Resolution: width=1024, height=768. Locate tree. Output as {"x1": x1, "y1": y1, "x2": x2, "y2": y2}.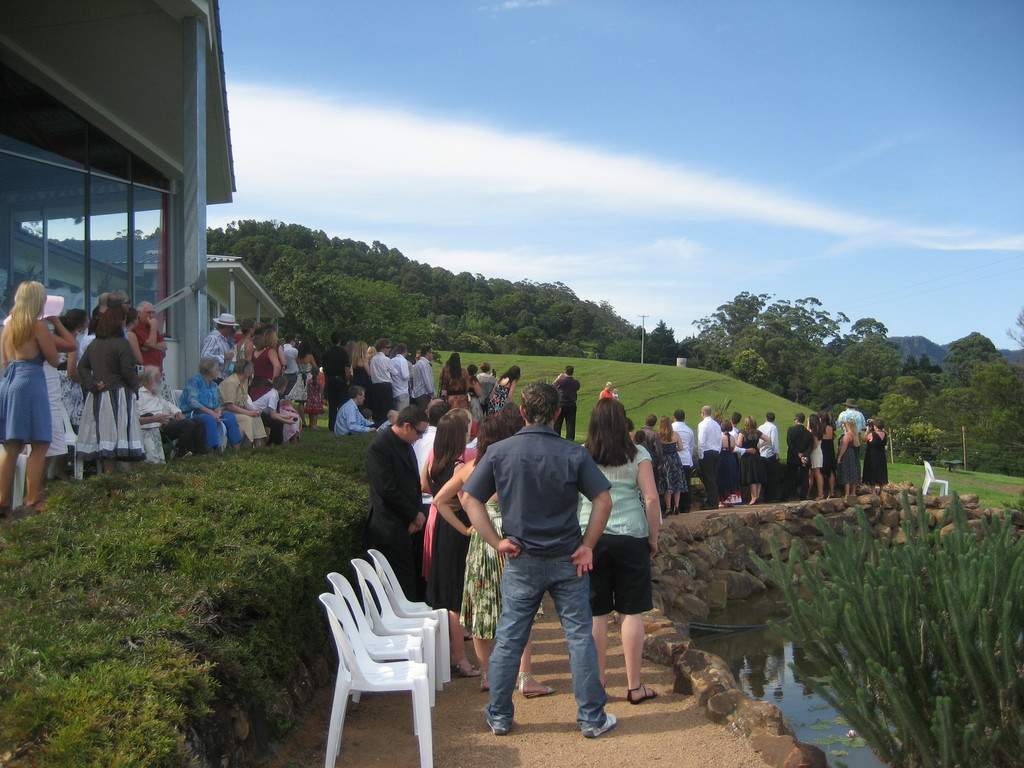
{"x1": 484, "y1": 280, "x2": 572, "y2": 313}.
